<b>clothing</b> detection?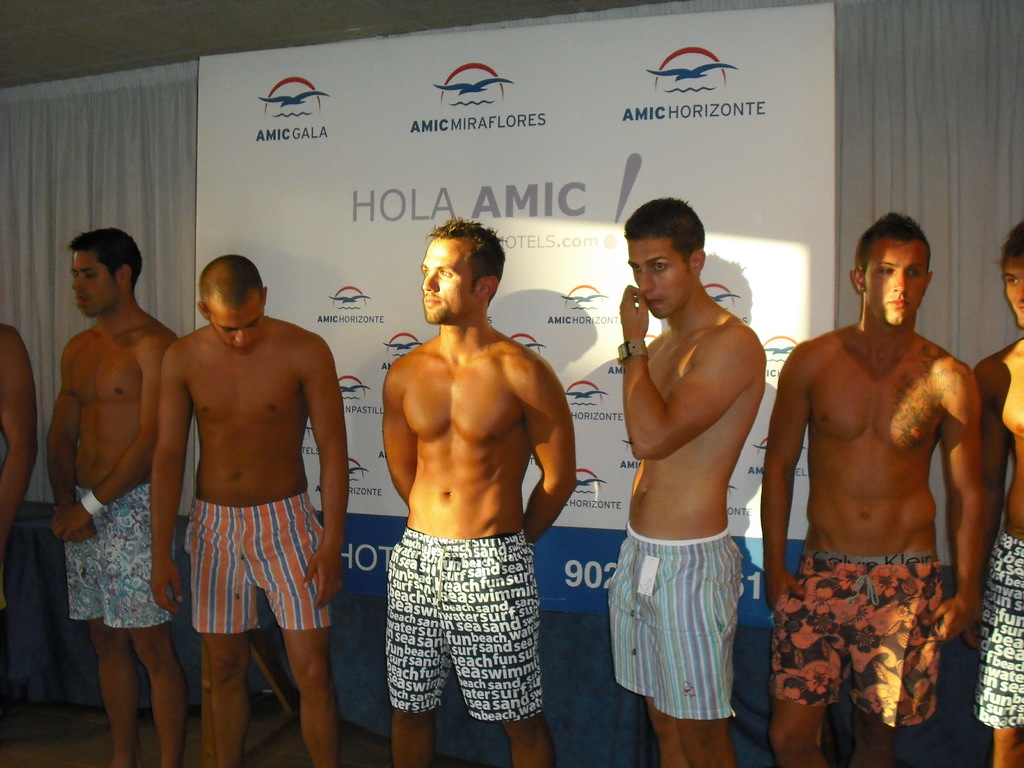
bbox=(383, 524, 545, 714)
